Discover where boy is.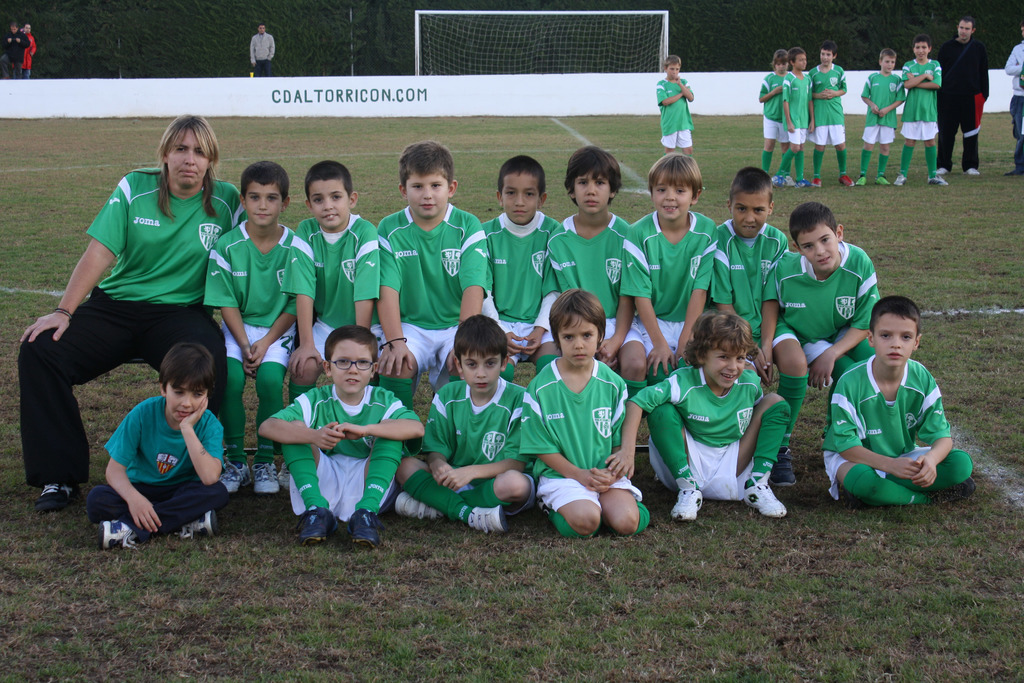
Discovered at rect(825, 294, 973, 510).
